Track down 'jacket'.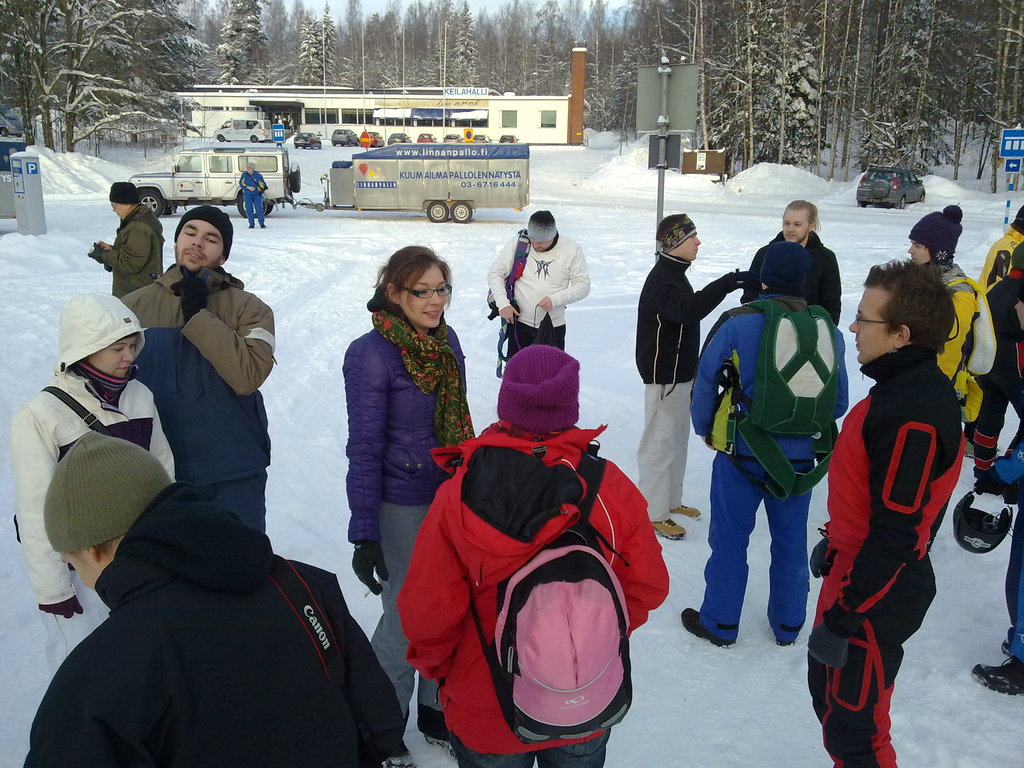
Tracked to (x1=90, y1=204, x2=165, y2=295).
